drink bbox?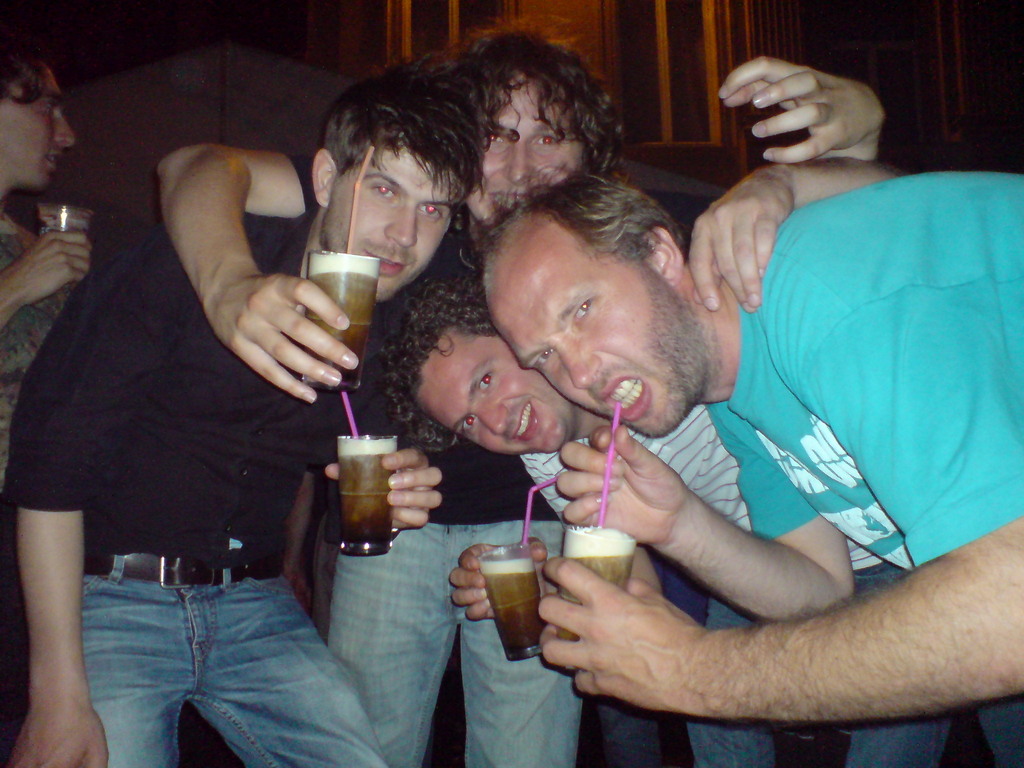
[305, 256, 380, 383]
